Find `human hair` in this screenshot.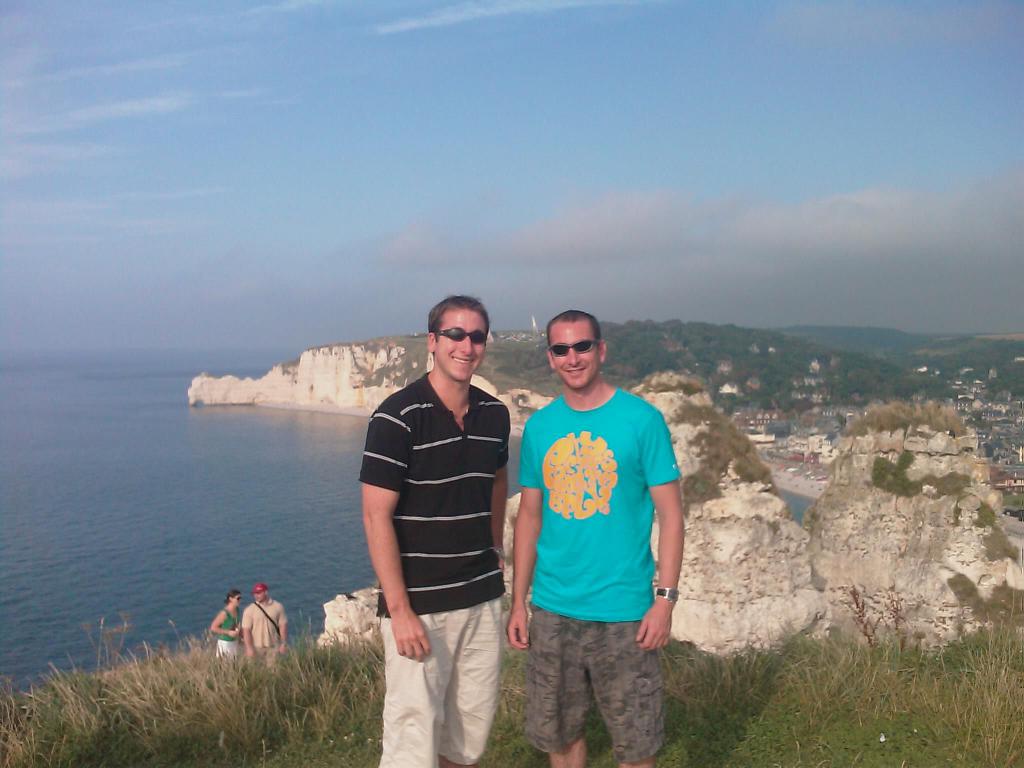
The bounding box for `human hair` is rect(222, 590, 242, 605).
